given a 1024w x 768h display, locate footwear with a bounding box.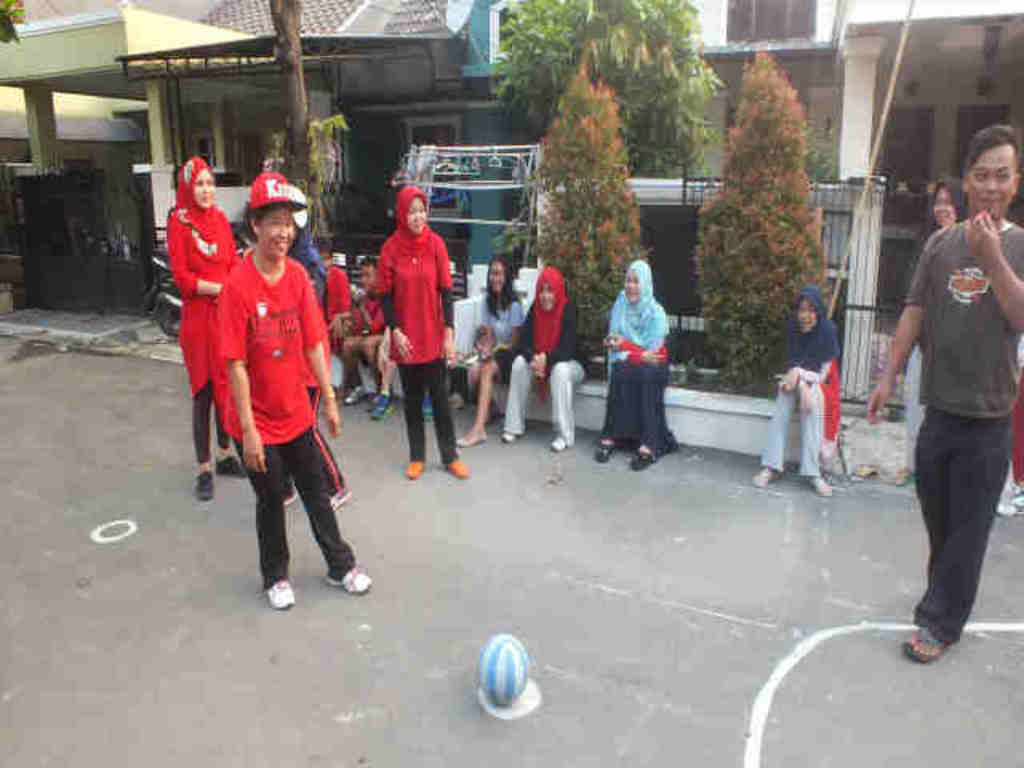
Located: region(194, 475, 214, 501).
